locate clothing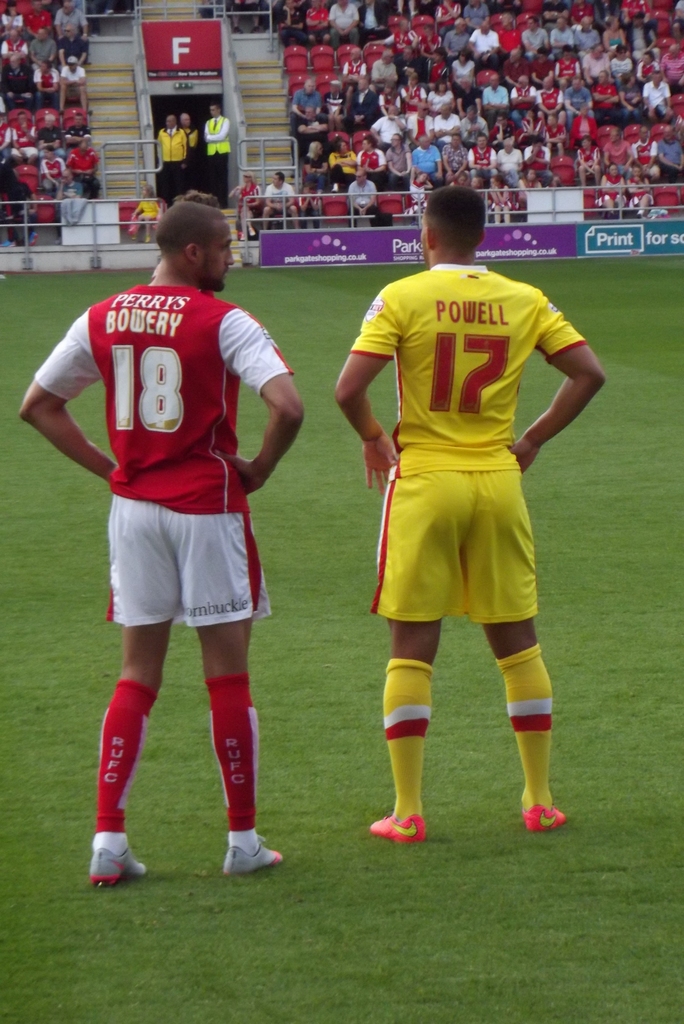
x1=133 y1=196 x2=161 y2=224
